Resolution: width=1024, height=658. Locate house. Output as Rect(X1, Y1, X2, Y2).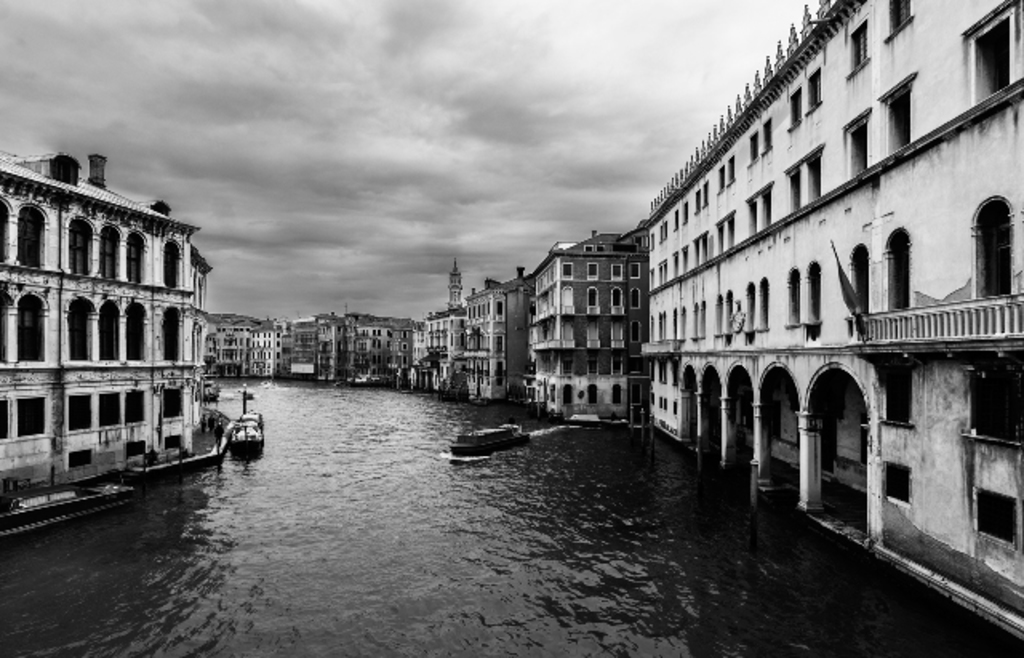
Rect(222, 314, 250, 365).
